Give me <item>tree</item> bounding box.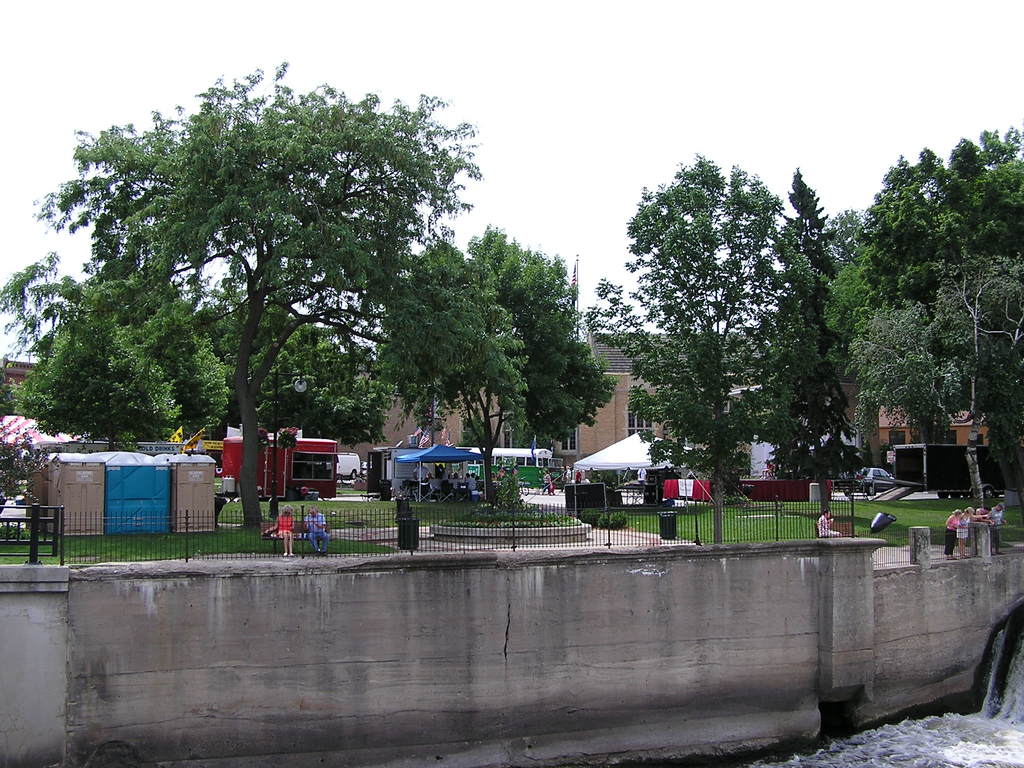
box(790, 204, 890, 499).
